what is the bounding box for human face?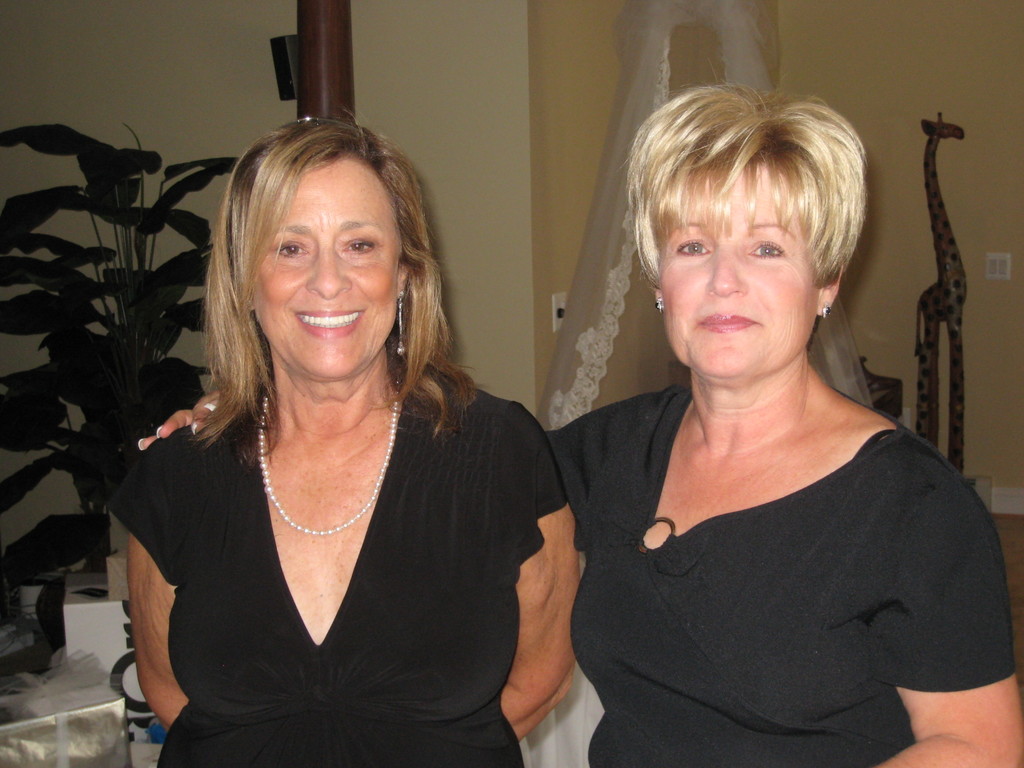
245/163/402/383.
